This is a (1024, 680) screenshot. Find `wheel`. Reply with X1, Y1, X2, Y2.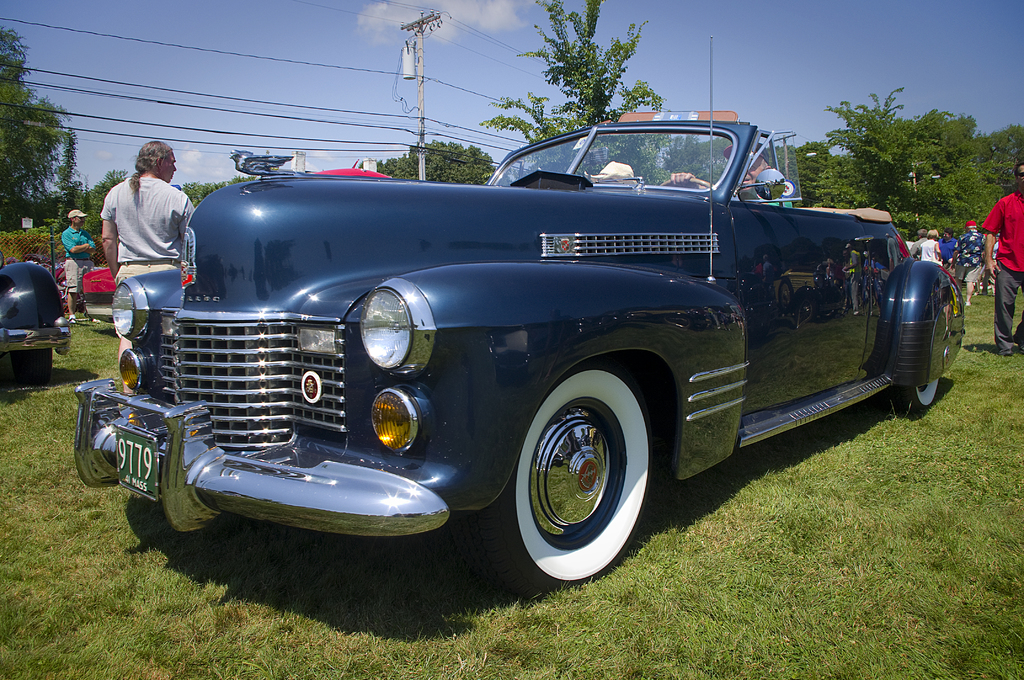
473, 363, 674, 599.
